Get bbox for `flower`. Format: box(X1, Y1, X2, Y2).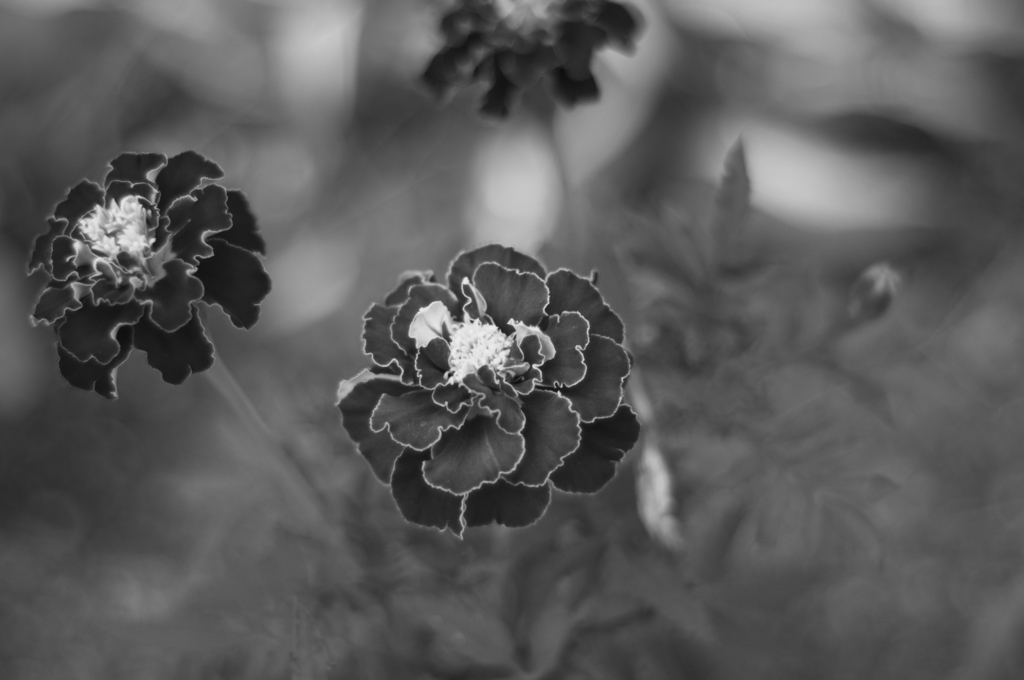
box(336, 241, 646, 541).
